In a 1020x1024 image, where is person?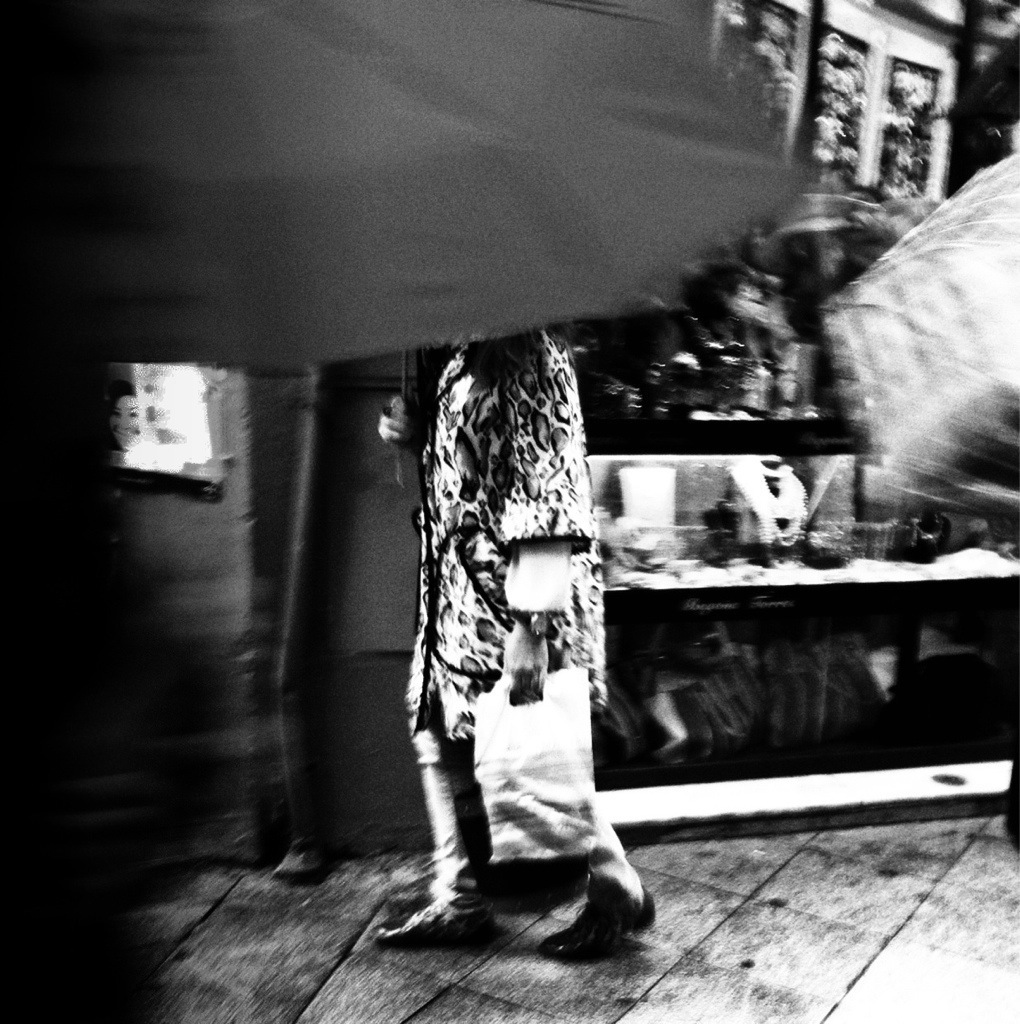
bbox(385, 295, 649, 961).
